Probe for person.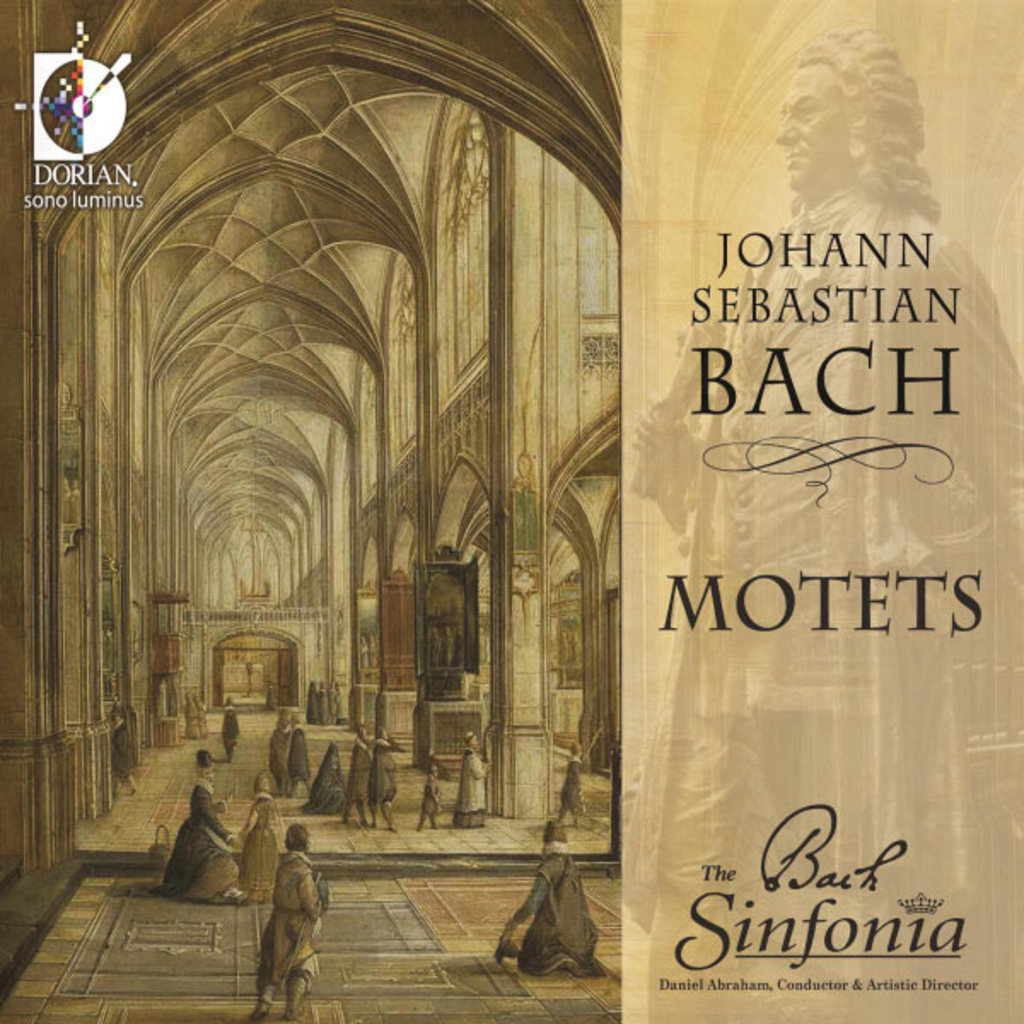
Probe result: 222 696 241 758.
